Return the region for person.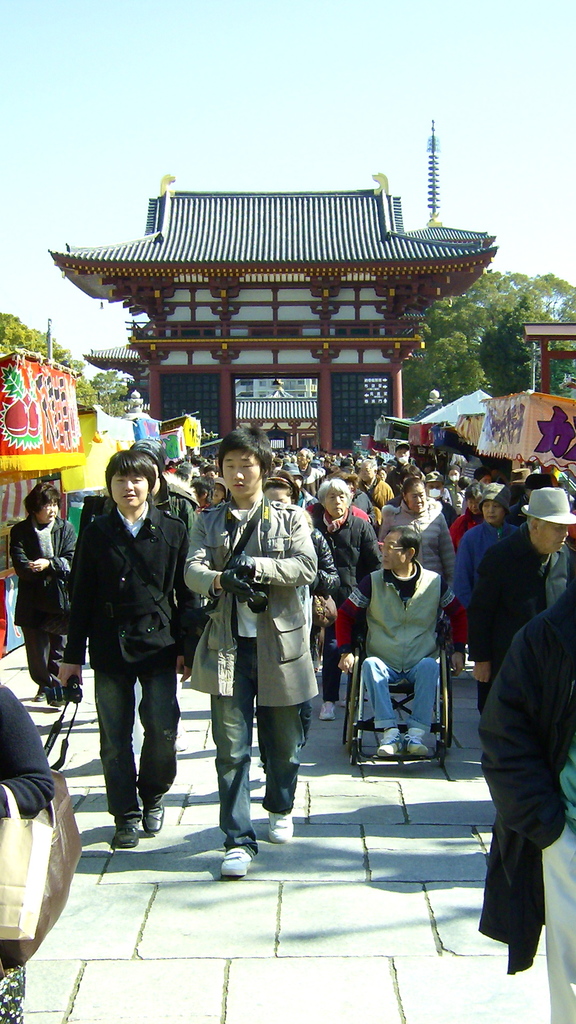
(316,477,376,725).
